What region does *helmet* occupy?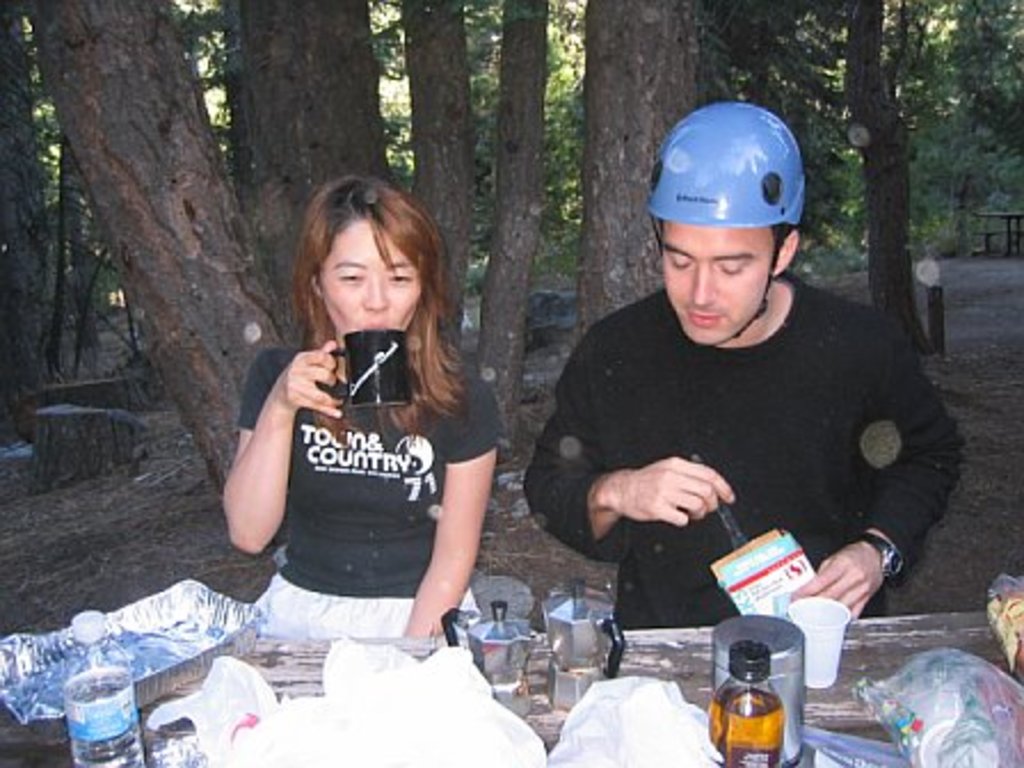
{"x1": 647, "y1": 89, "x2": 809, "y2": 352}.
